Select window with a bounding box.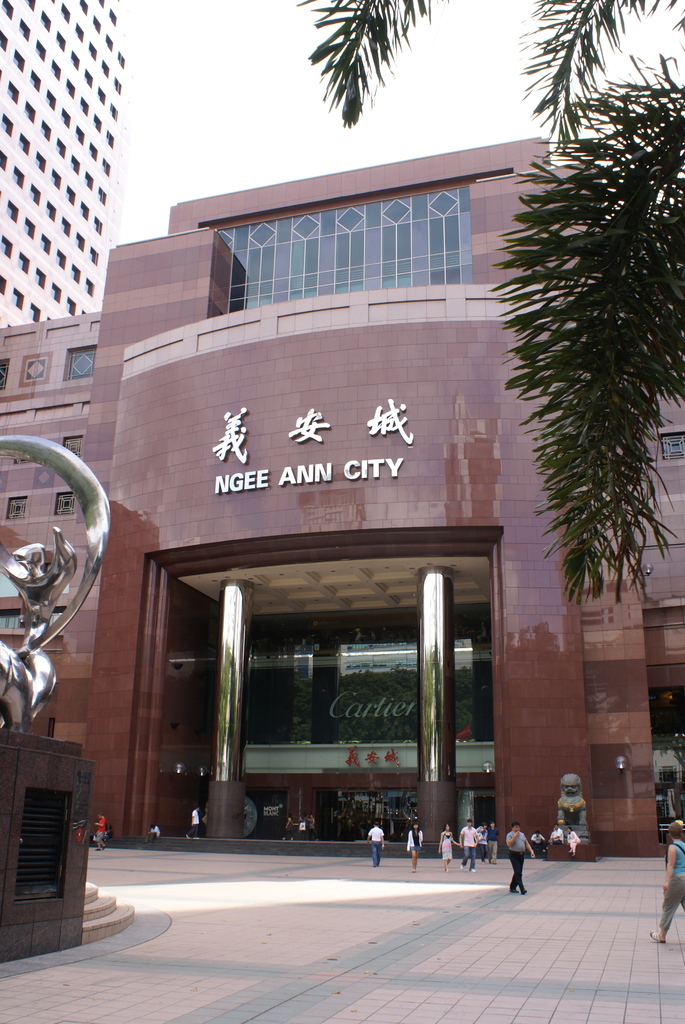
(x1=33, y1=269, x2=47, y2=288).
